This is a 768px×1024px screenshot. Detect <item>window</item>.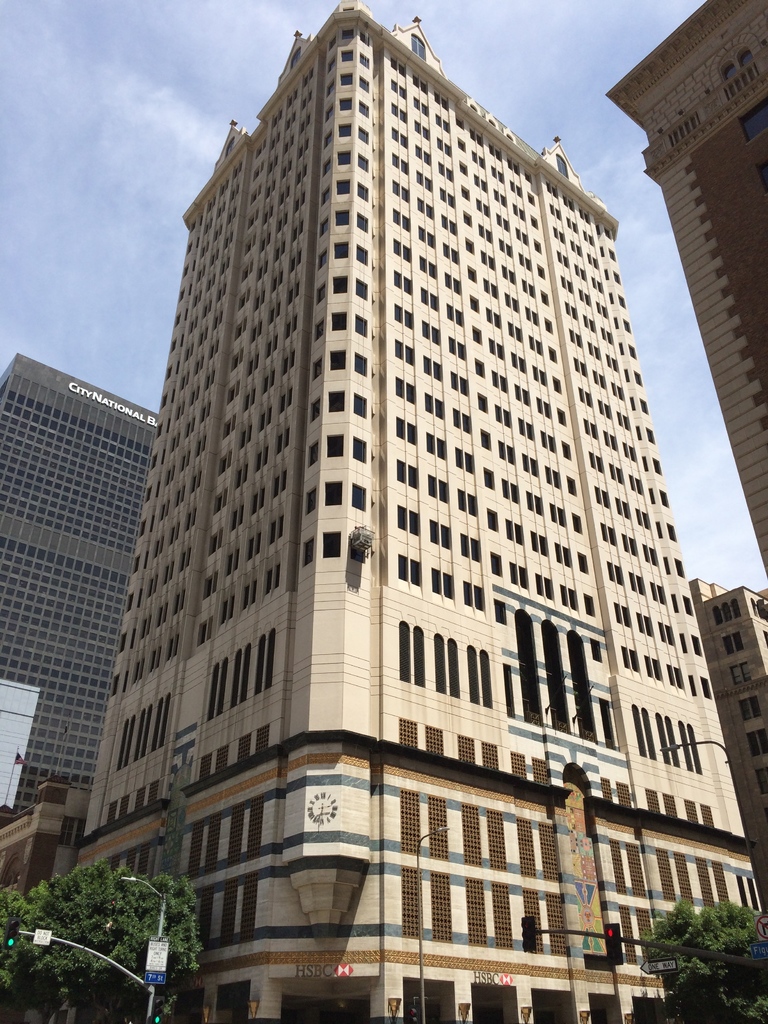
detection(555, 542, 571, 565).
